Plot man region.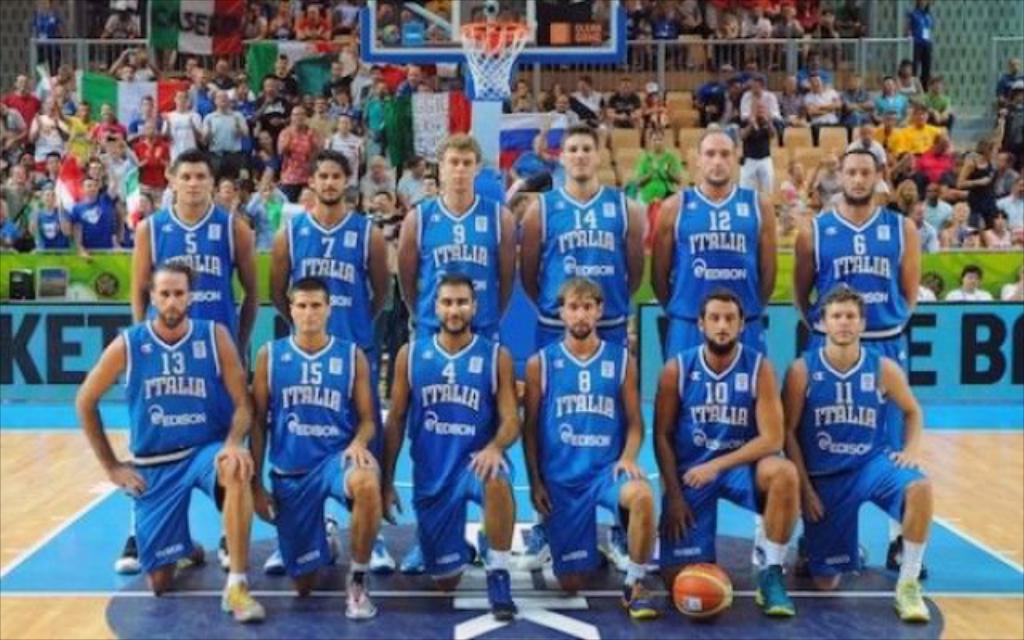
Plotted at 256 67 285 146.
